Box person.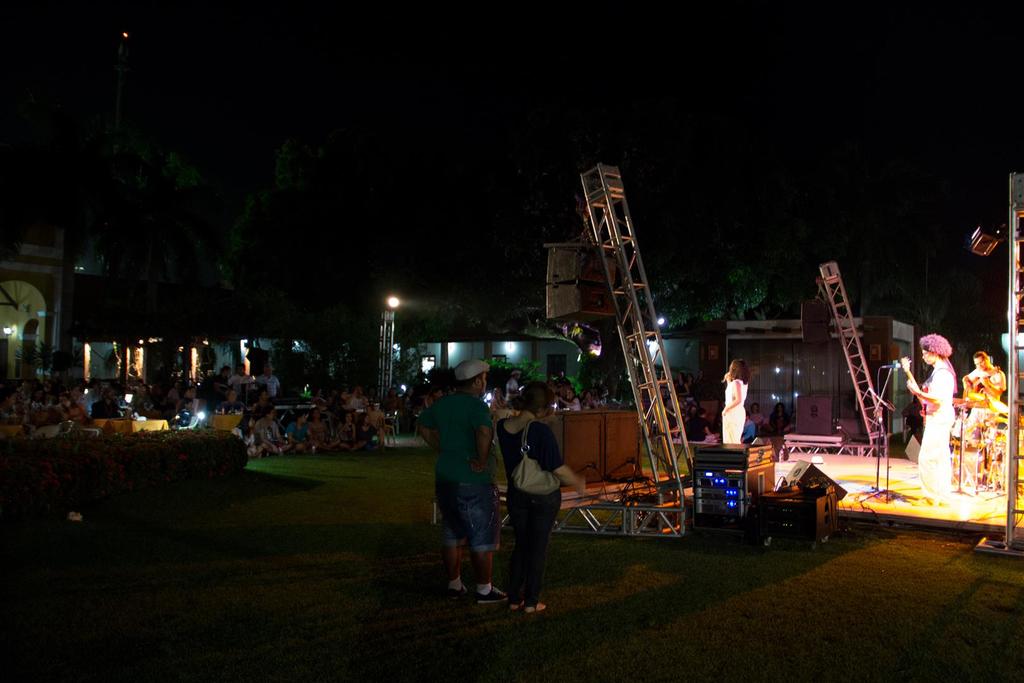
[897, 333, 955, 502].
